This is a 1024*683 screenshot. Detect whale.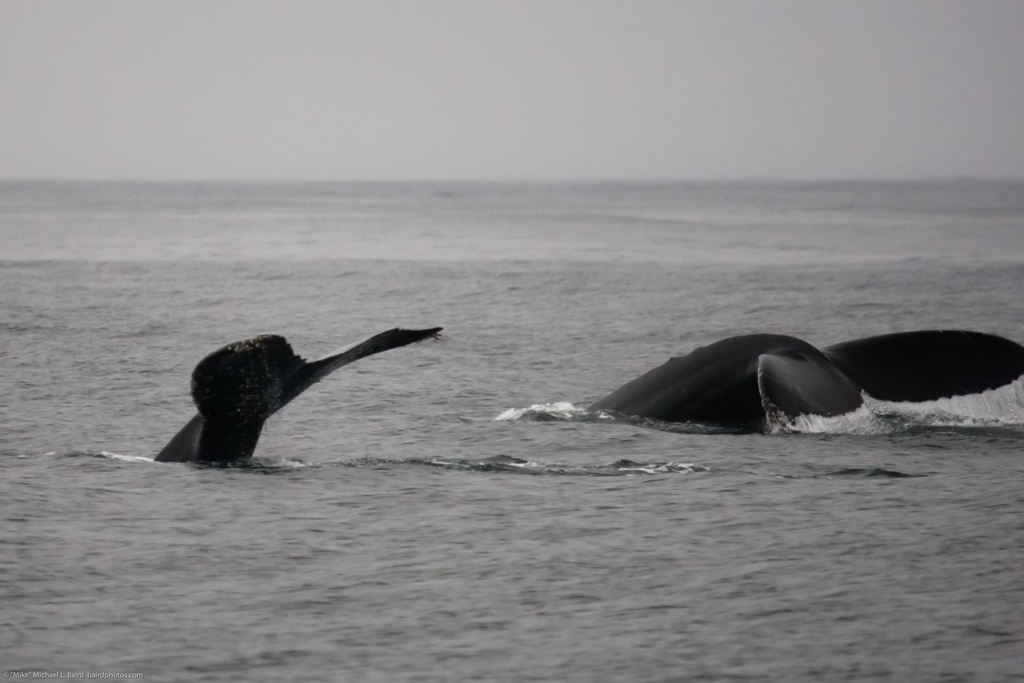
pyautogui.locateOnScreen(156, 306, 454, 473).
